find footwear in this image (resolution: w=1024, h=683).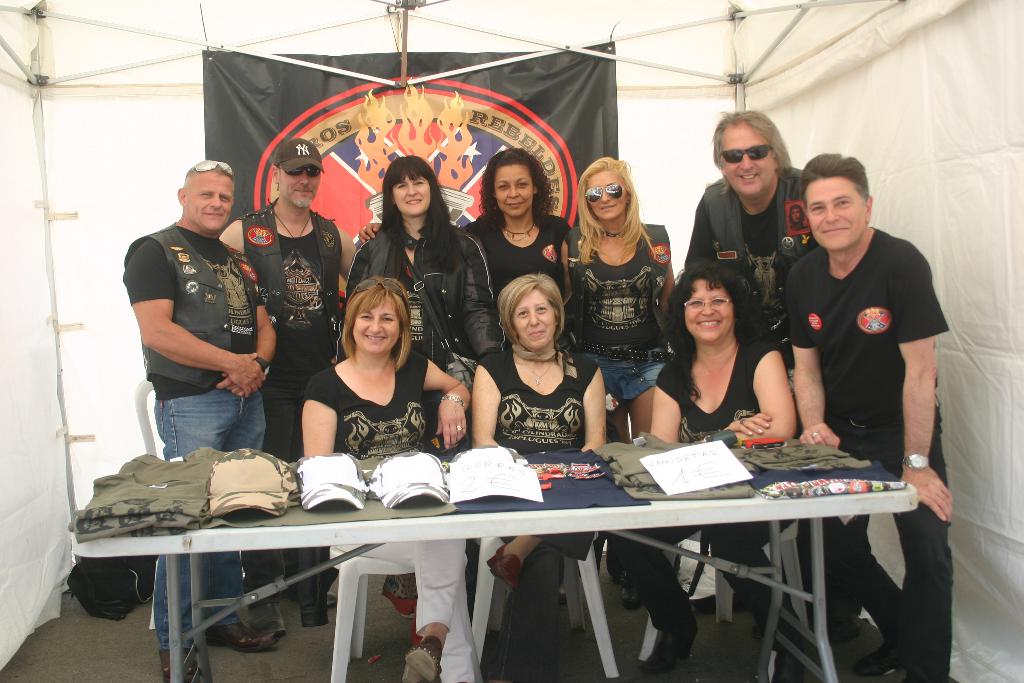
380,593,417,616.
